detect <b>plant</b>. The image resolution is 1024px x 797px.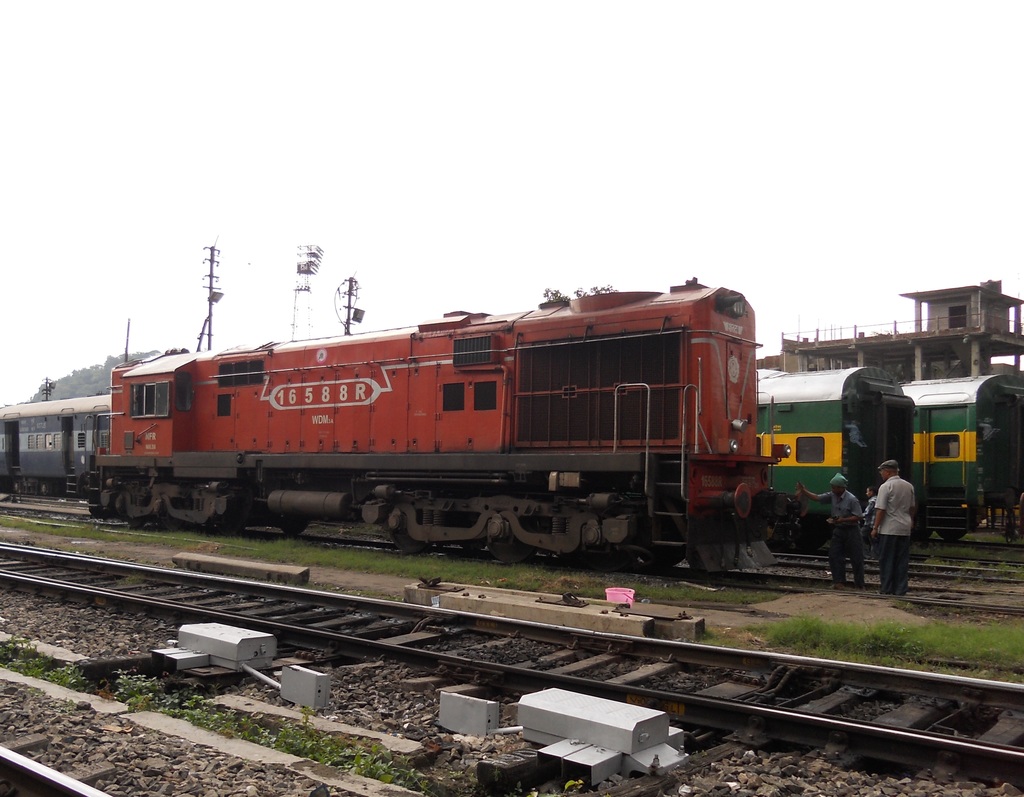
698, 626, 740, 645.
